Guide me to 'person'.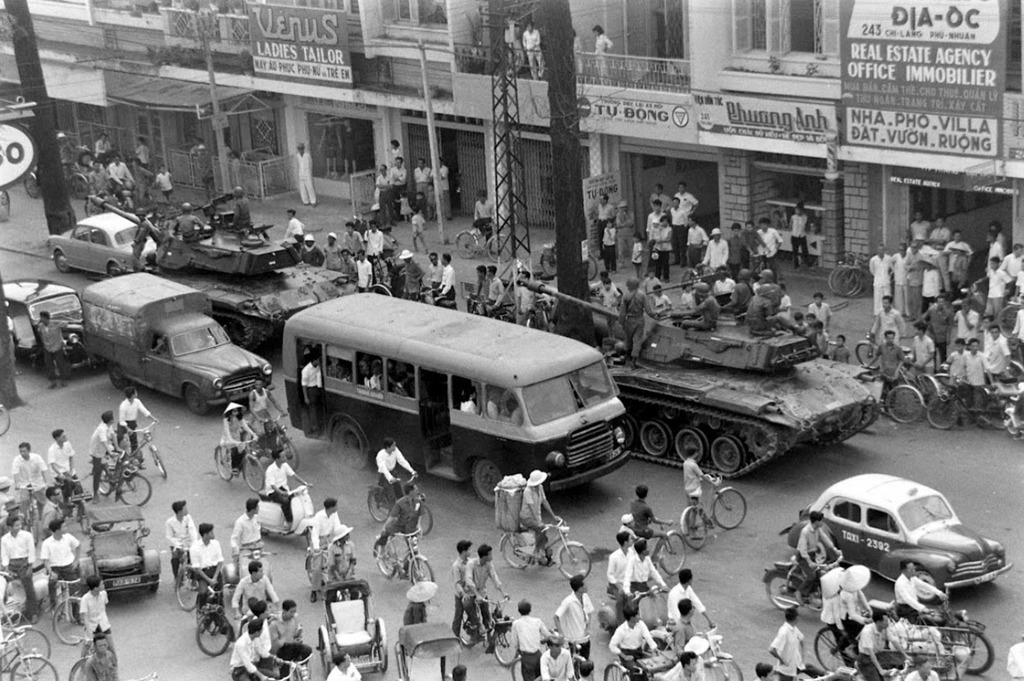
Guidance: left=245, top=373, right=288, bottom=450.
